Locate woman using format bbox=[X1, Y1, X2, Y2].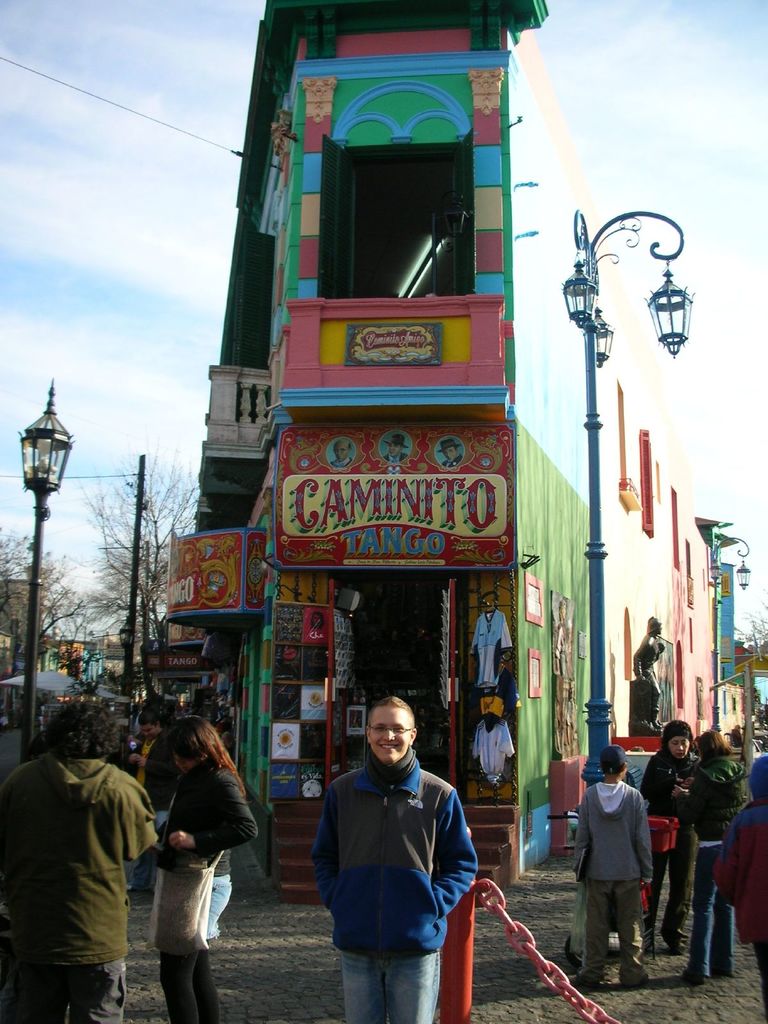
bbox=[134, 697, 251, 1012].
